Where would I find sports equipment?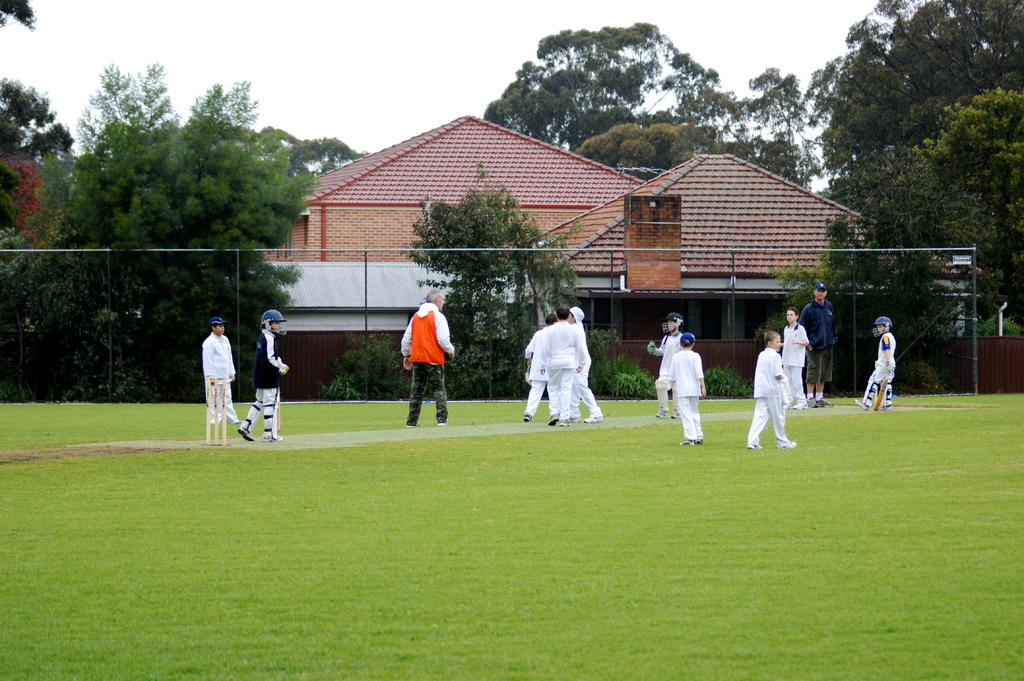
At crop(566, 415, 582, 423).
